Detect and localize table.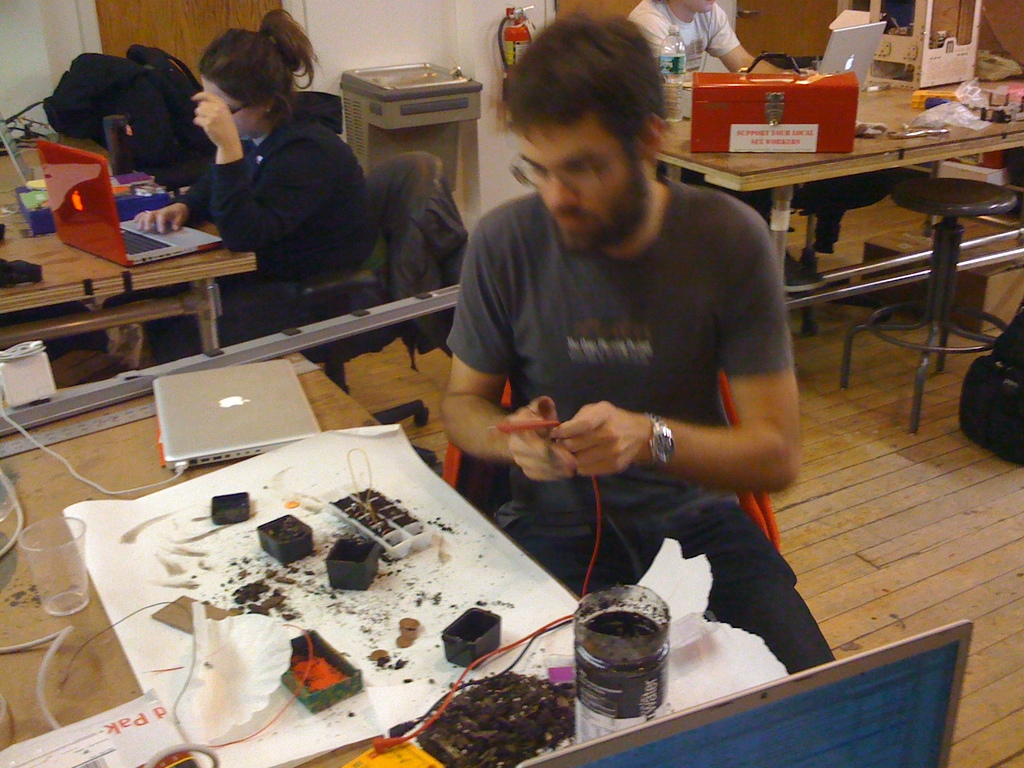
Localized at 0, 352, 722, 767.
